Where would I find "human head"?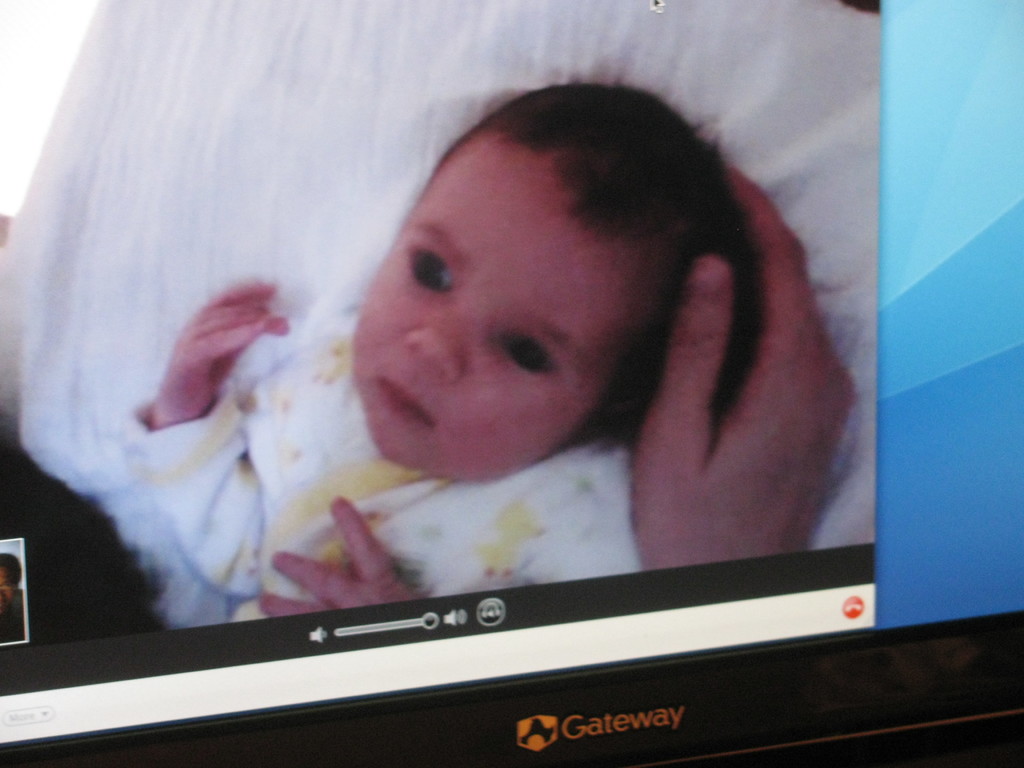
At [355, 88, 754, 499].
